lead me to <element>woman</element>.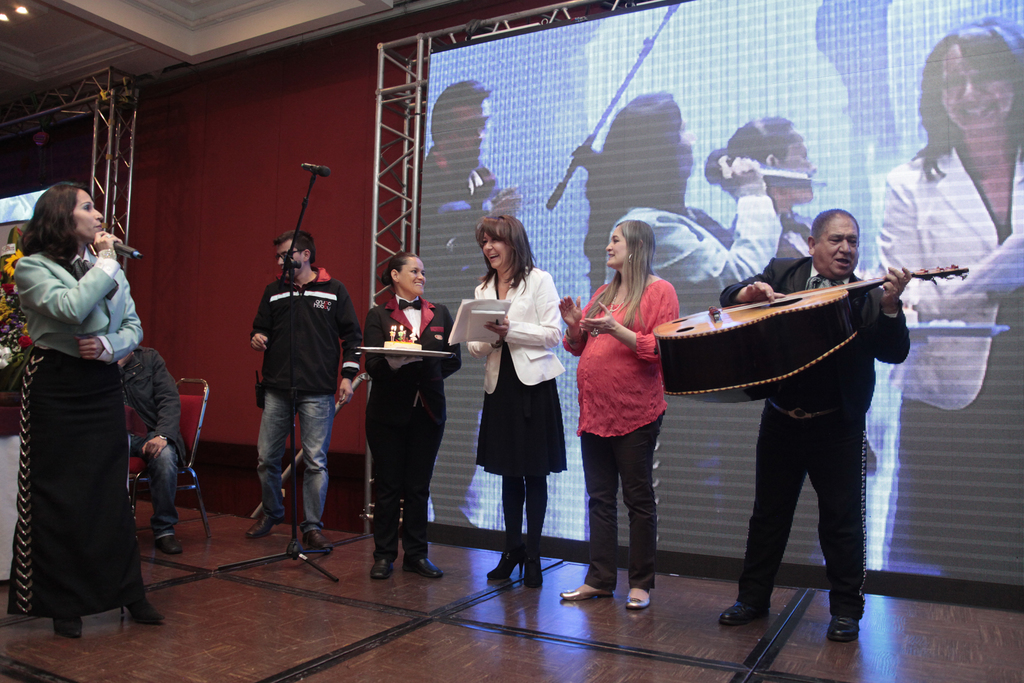
Lead to [x1=872, y1=10, x2=1023, y2=587].
